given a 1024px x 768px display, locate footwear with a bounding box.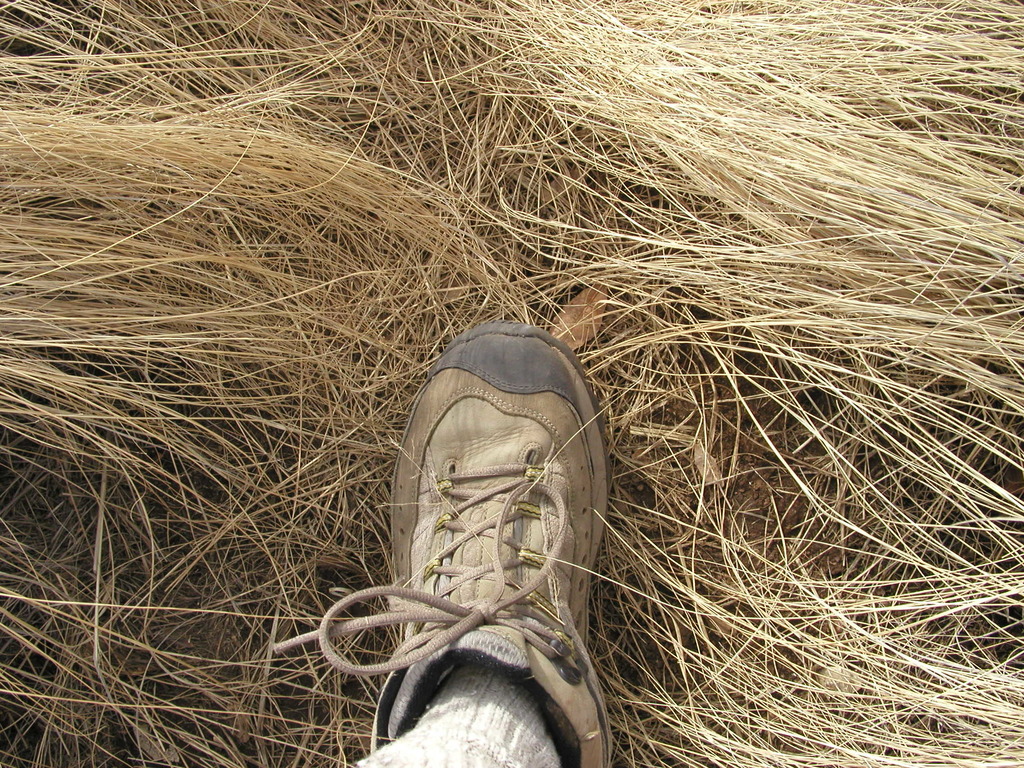
Located: 348:332:621:755.
